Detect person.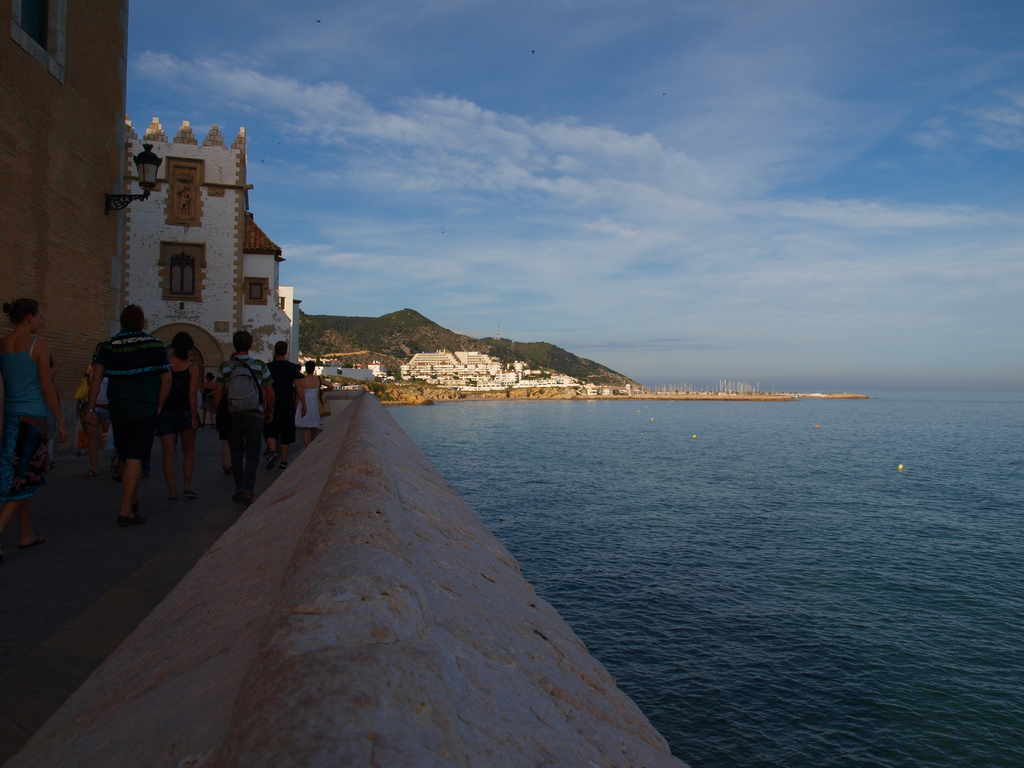
Detected at detection(0, 299, 71, 550).
